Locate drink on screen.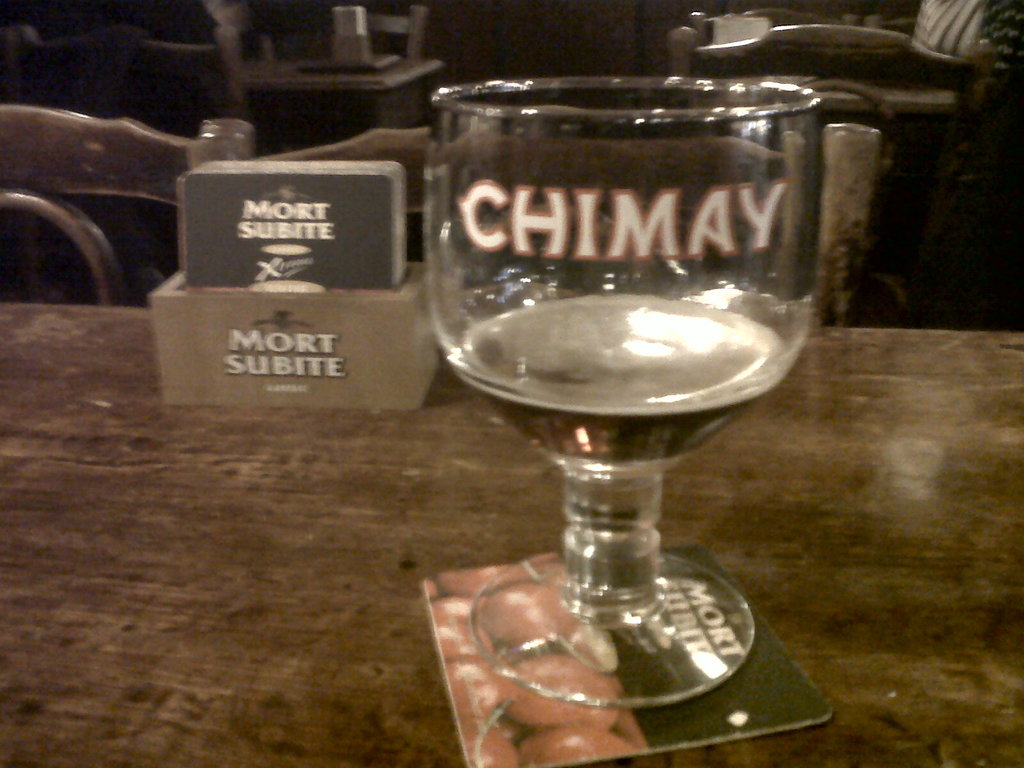
On screen at bbox=[445, 289, 792, 461].
